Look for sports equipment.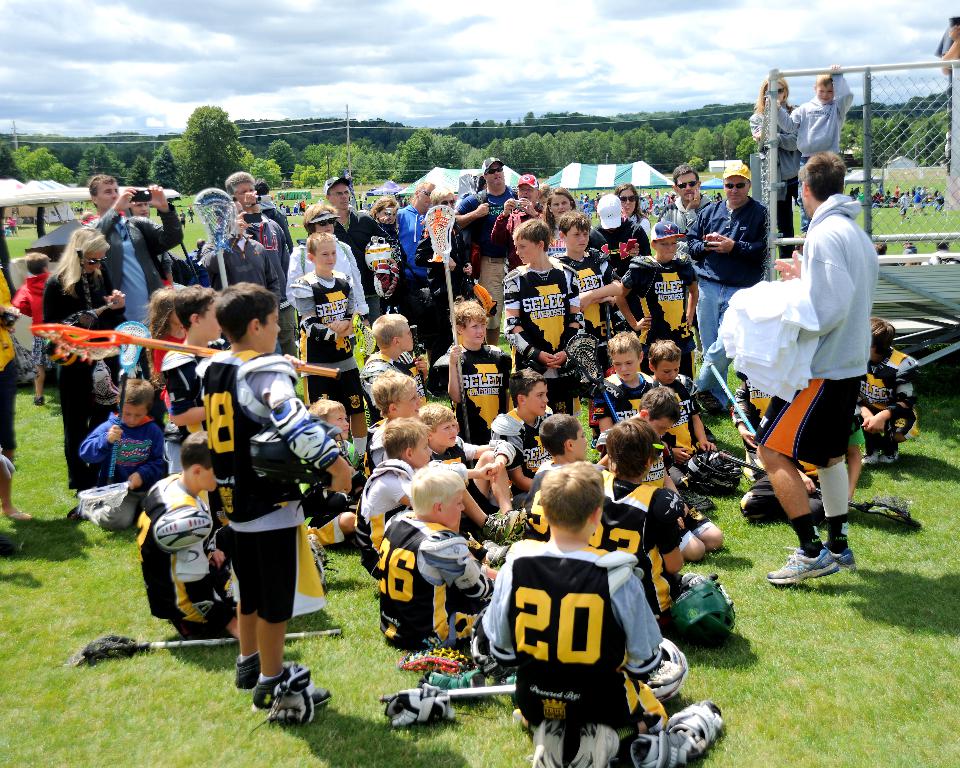
Found: crop(193, 187, 235, 290).
